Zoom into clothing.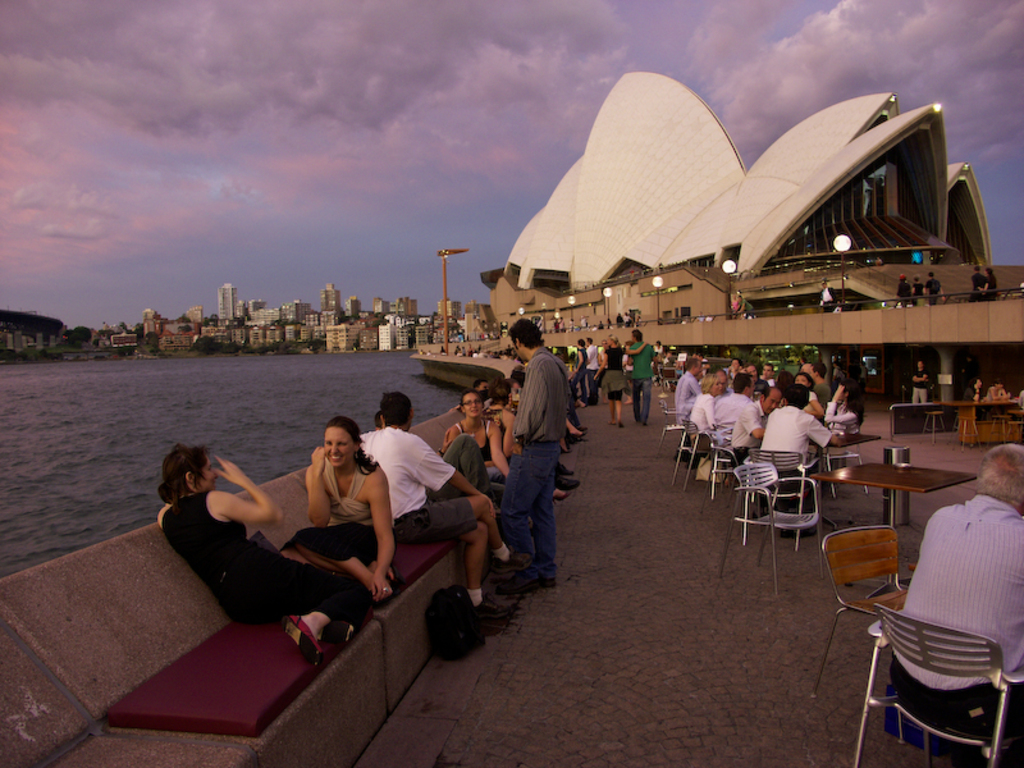
Zoom target: 882 484 1023 759.
